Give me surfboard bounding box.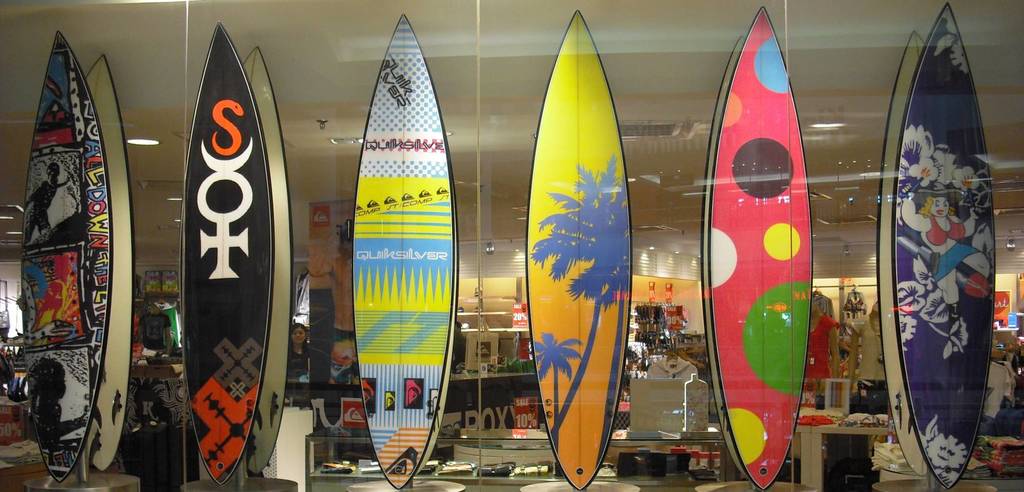
pyautogui.locateOnScreen(352, 12, 456, 491).
